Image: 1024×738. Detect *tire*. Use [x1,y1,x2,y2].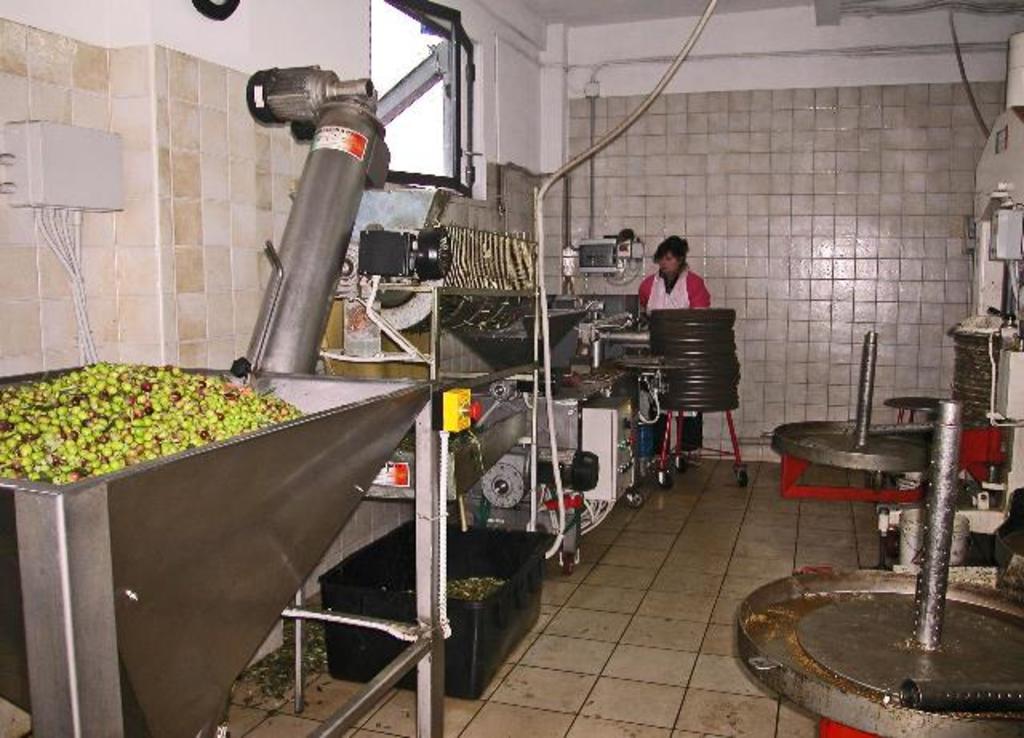
[626,490,643,509].
